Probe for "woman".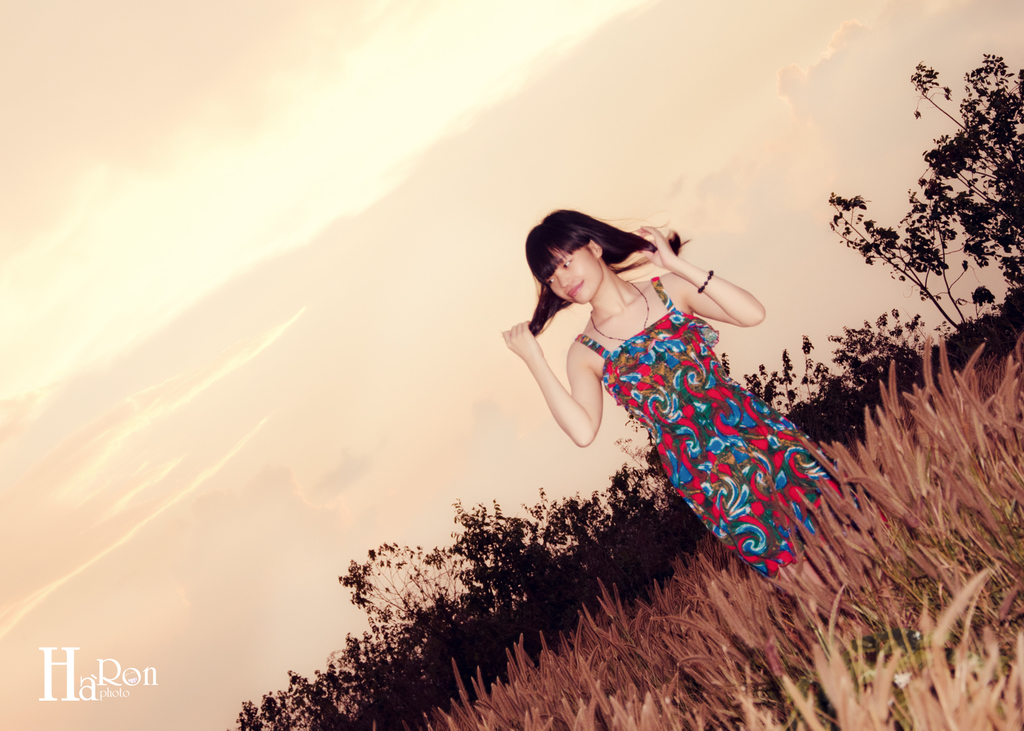
Probe result: box=[532, 190, 823, 609].
